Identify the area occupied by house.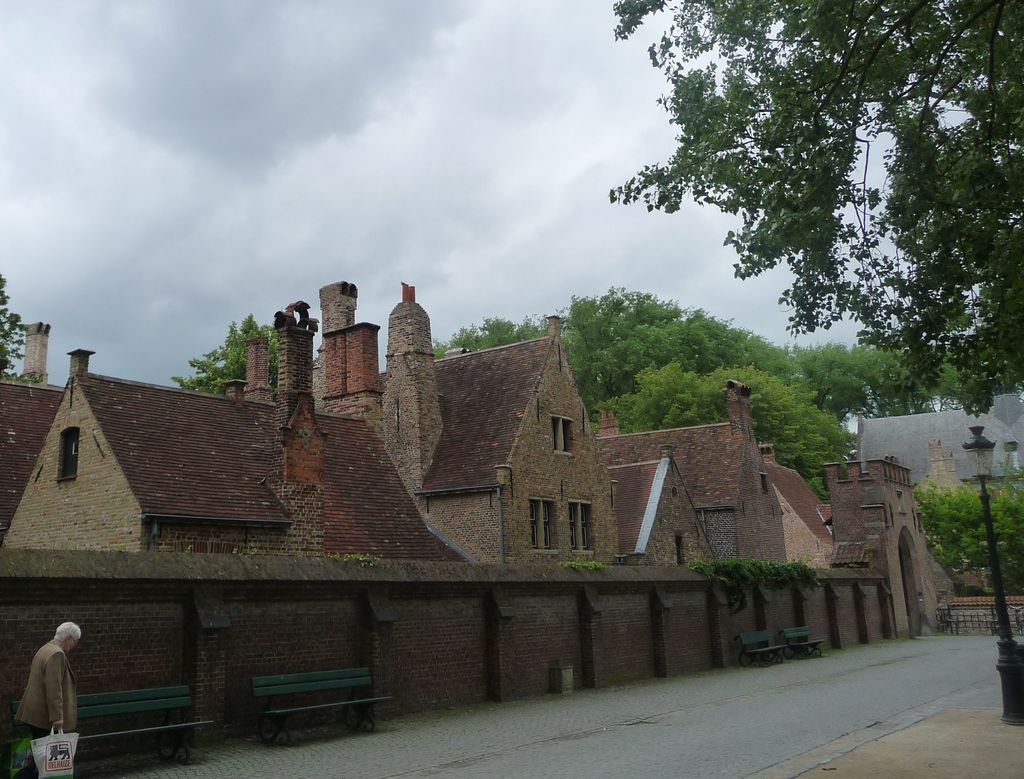
Area: x1=266, y1=287, x2=624, y2=581.
